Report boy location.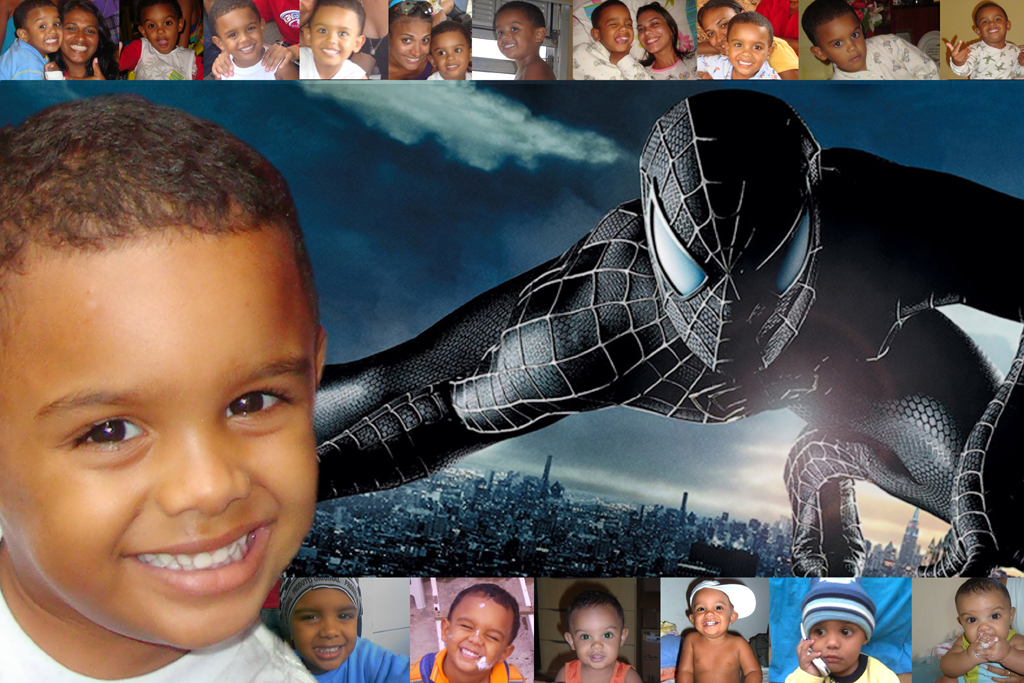
Report: locate(0, 1, 63, 79).
